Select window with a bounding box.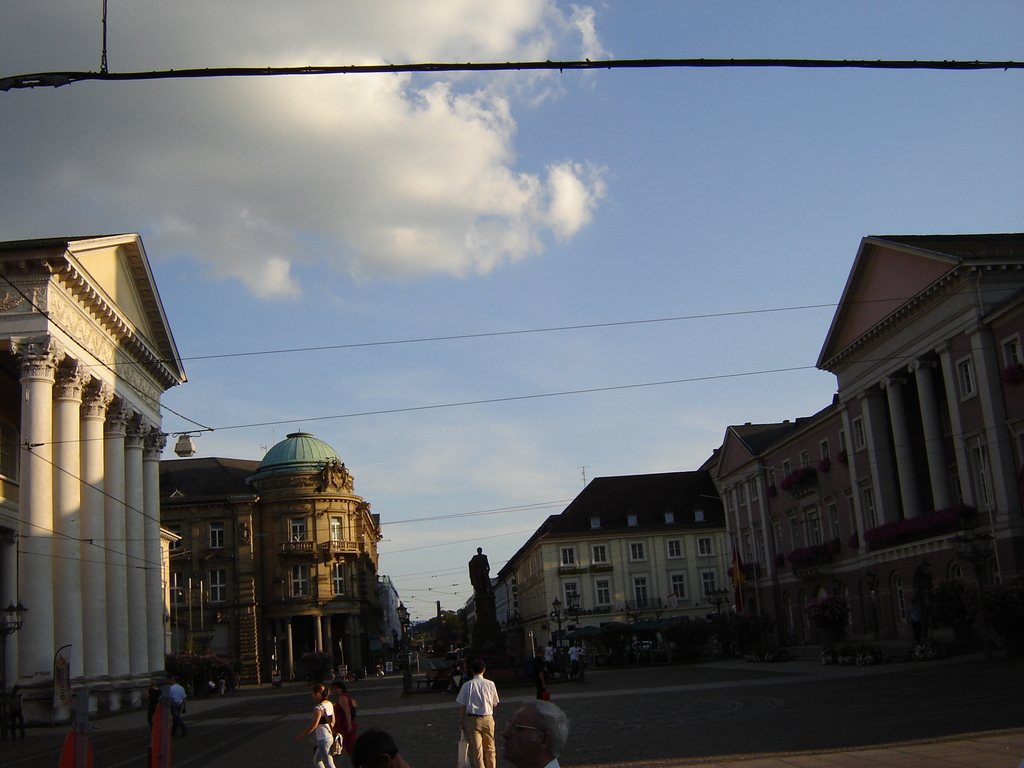
detection(207, 520, 227, 553).
